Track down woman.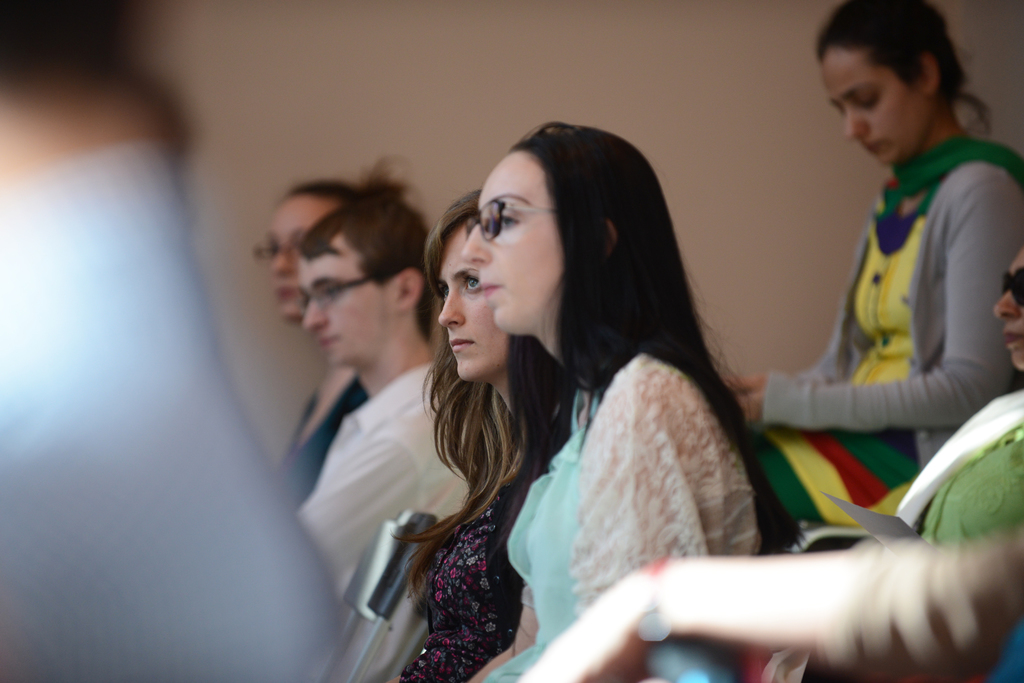
Tracked to 268:141:416:535.
